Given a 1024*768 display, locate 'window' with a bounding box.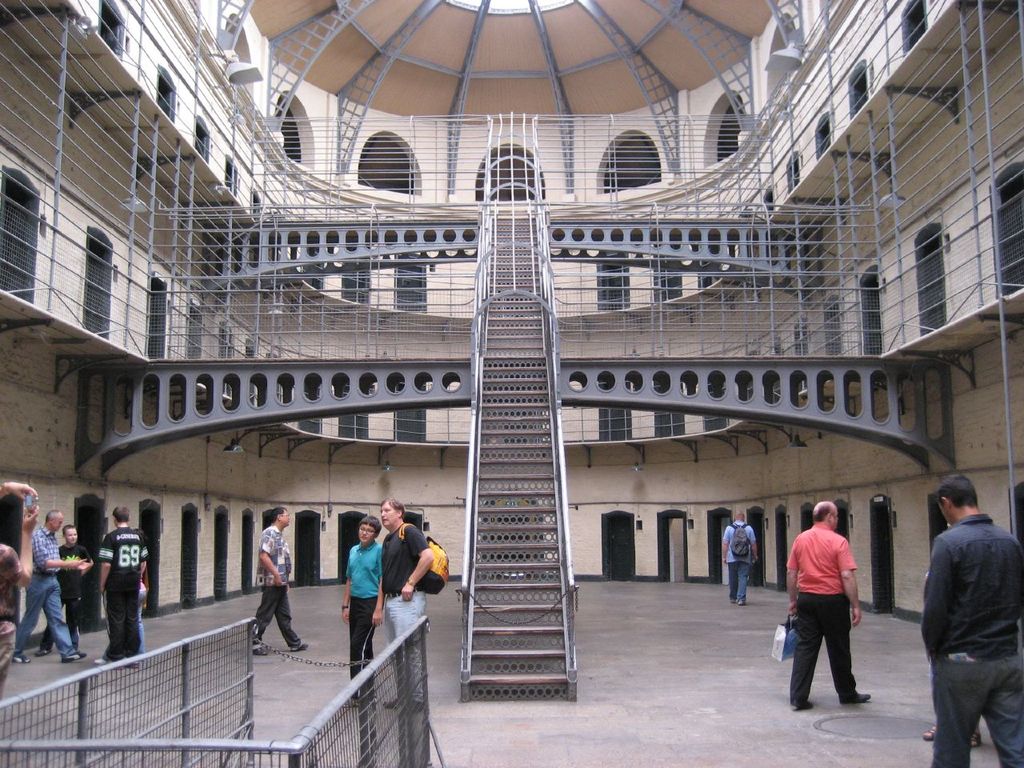
Located: crop(242, 340, 255, 362).
